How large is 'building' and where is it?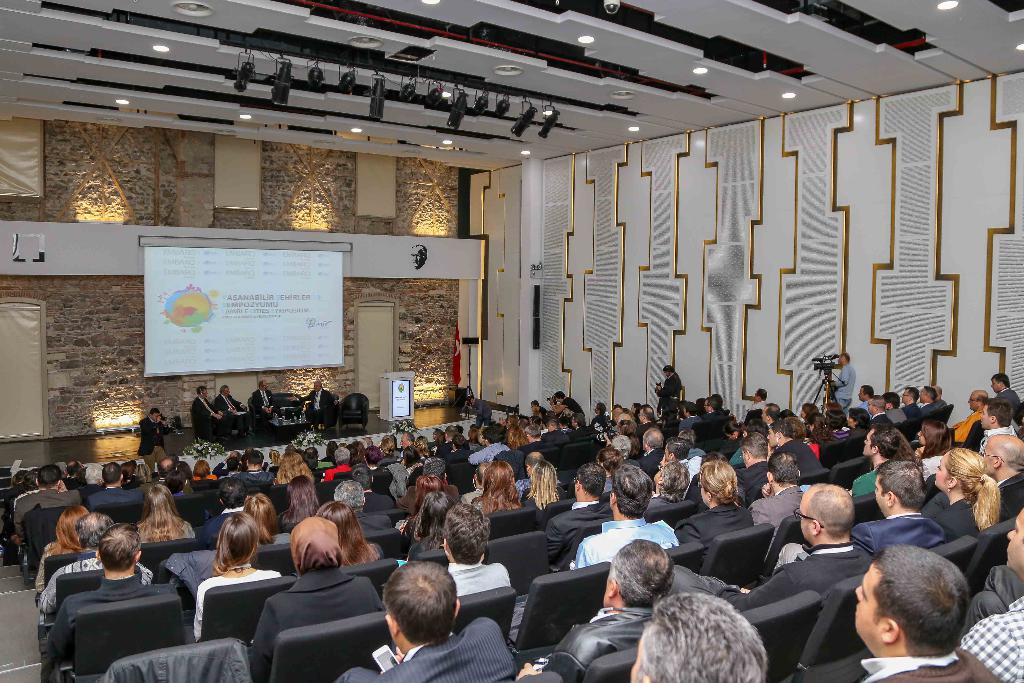
Bounding box: [3, 0, 1023, 682].
